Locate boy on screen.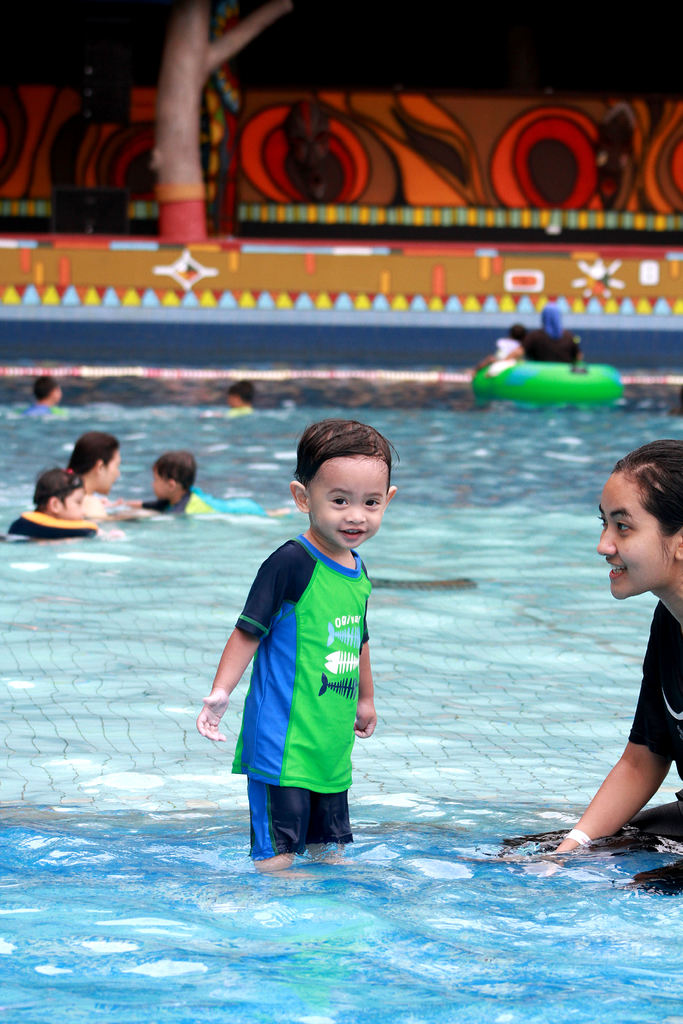
On screen at 213 442 417 876.
